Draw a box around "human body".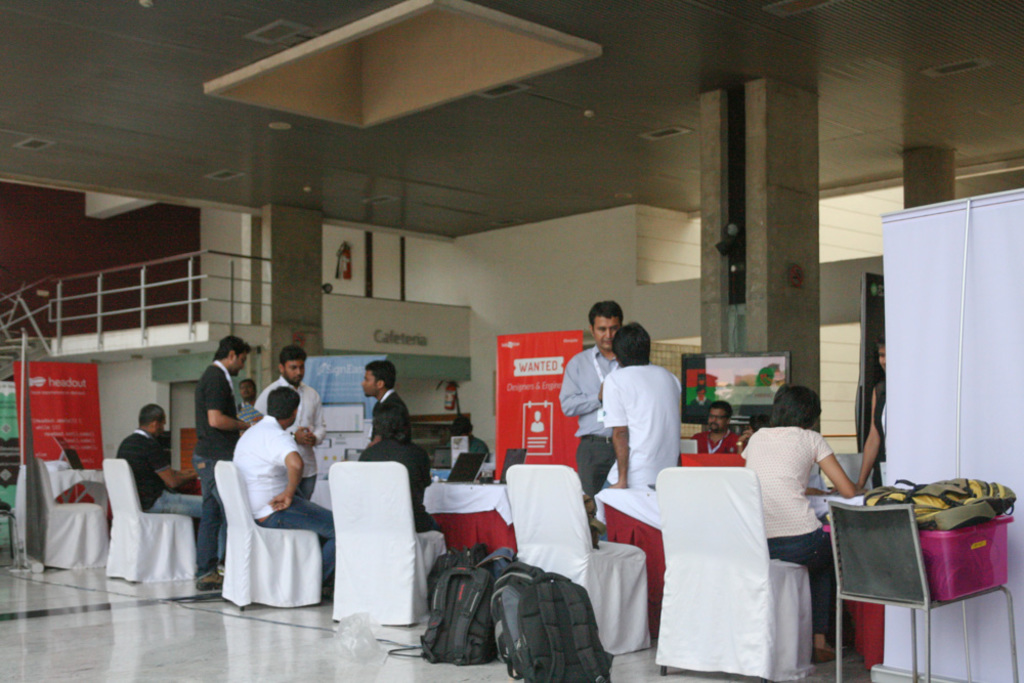
x1=233 y1=388 x2=338 y2=571.
